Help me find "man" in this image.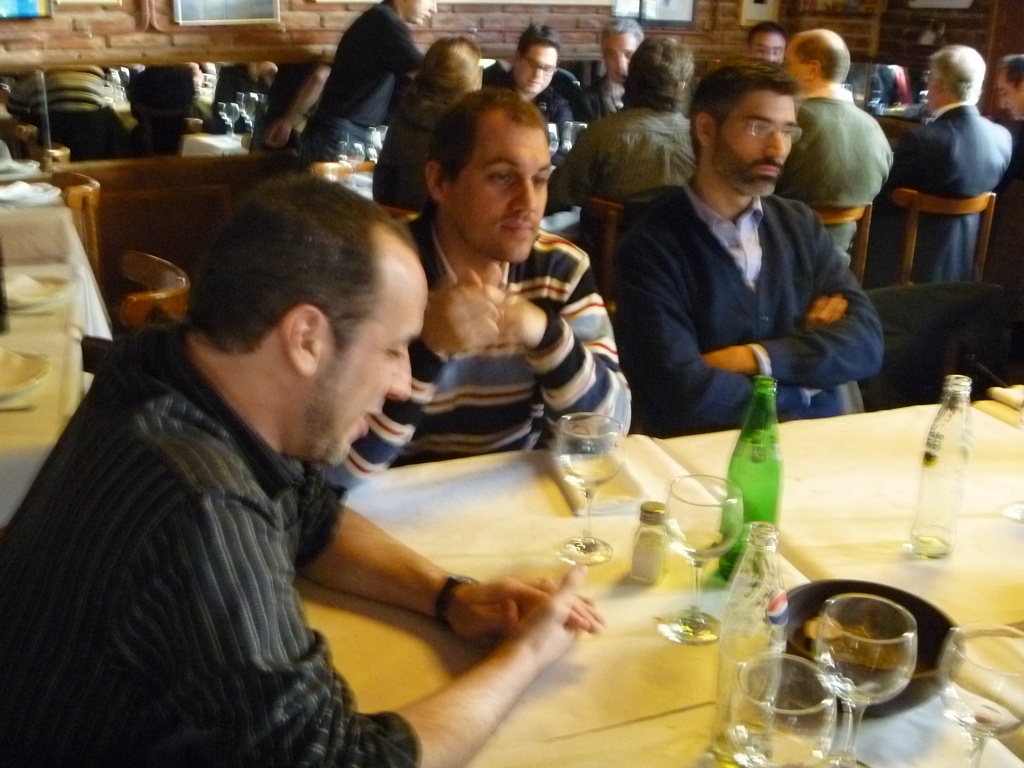
Found it: bbox=(25, 152, 548, 756).
